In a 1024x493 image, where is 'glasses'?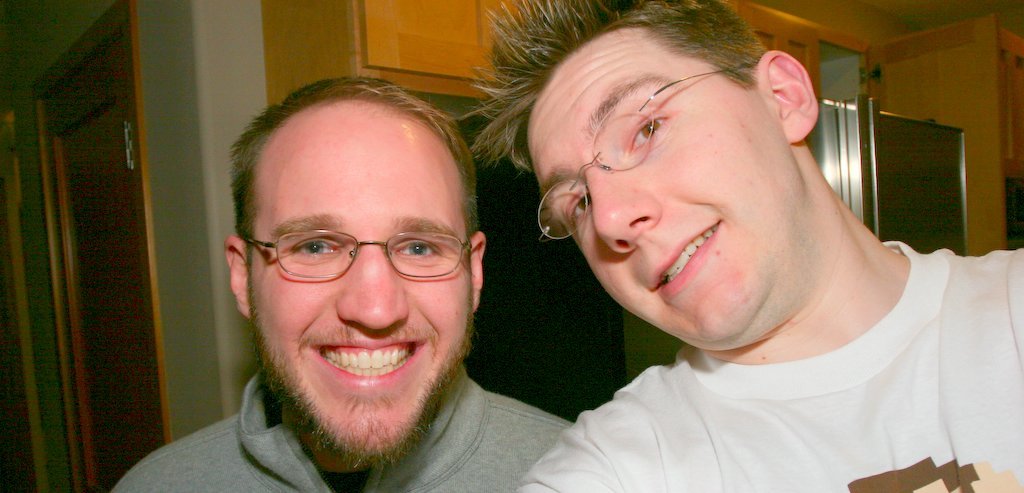
{"x1": 535, "y1": 57, "x2": 758, "y2": 245}.
